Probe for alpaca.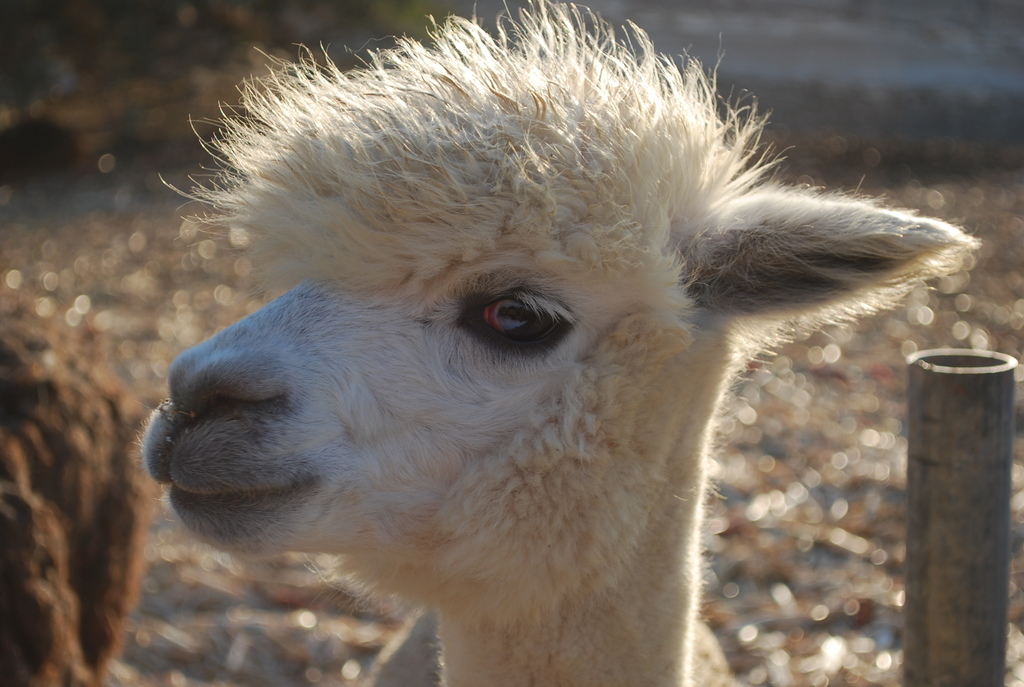
Probe result: (129, 0, 981, 686).
